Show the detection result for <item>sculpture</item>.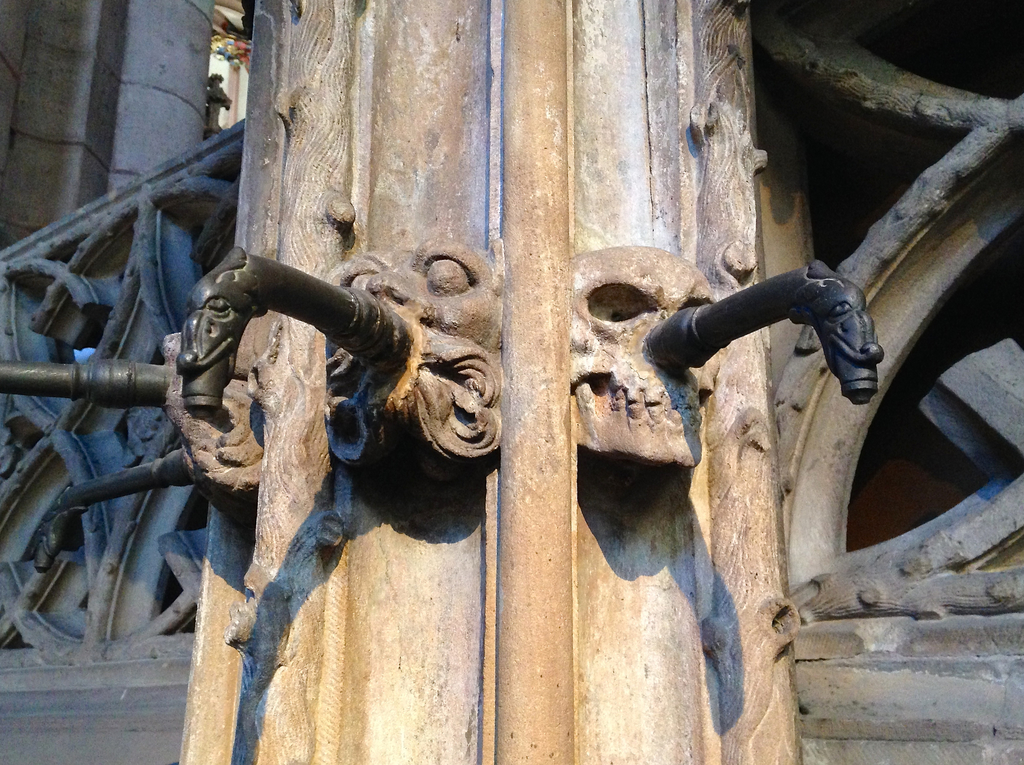
bbox(560, 231, 890, 479).
